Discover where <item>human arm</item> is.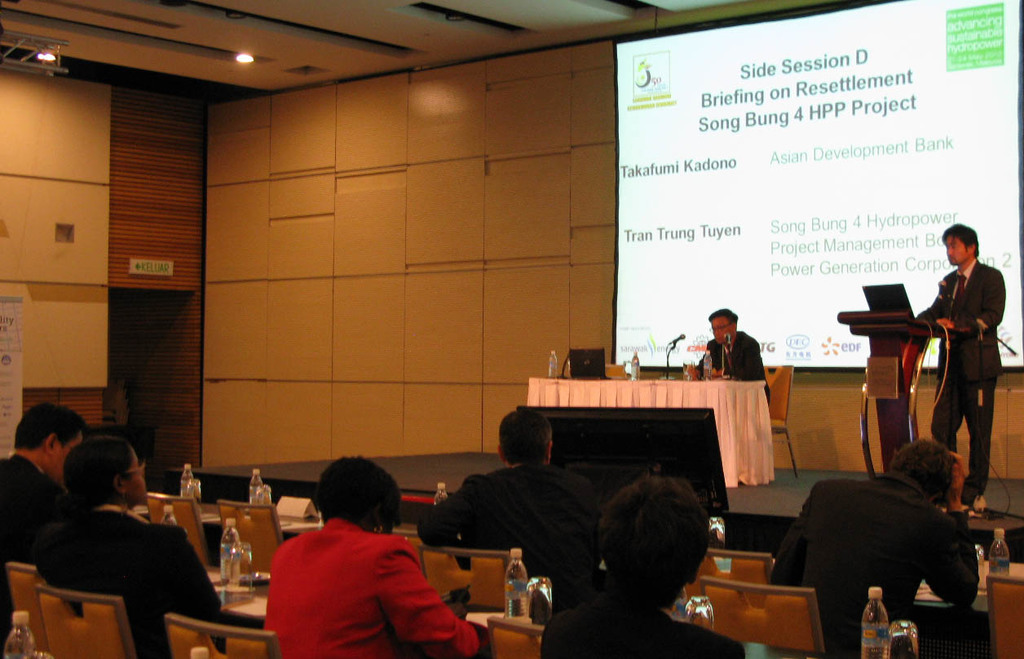
Discovered at 713,338,759,389.
